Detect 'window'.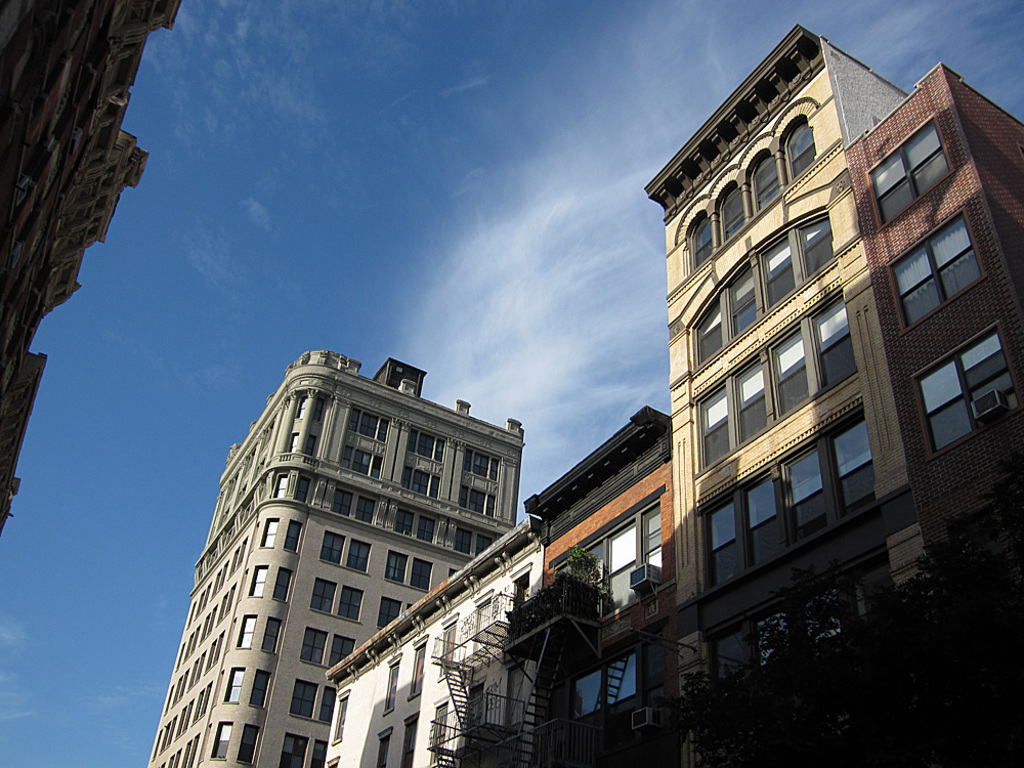
Detected at bbox=(606, 515, 641, 612).
